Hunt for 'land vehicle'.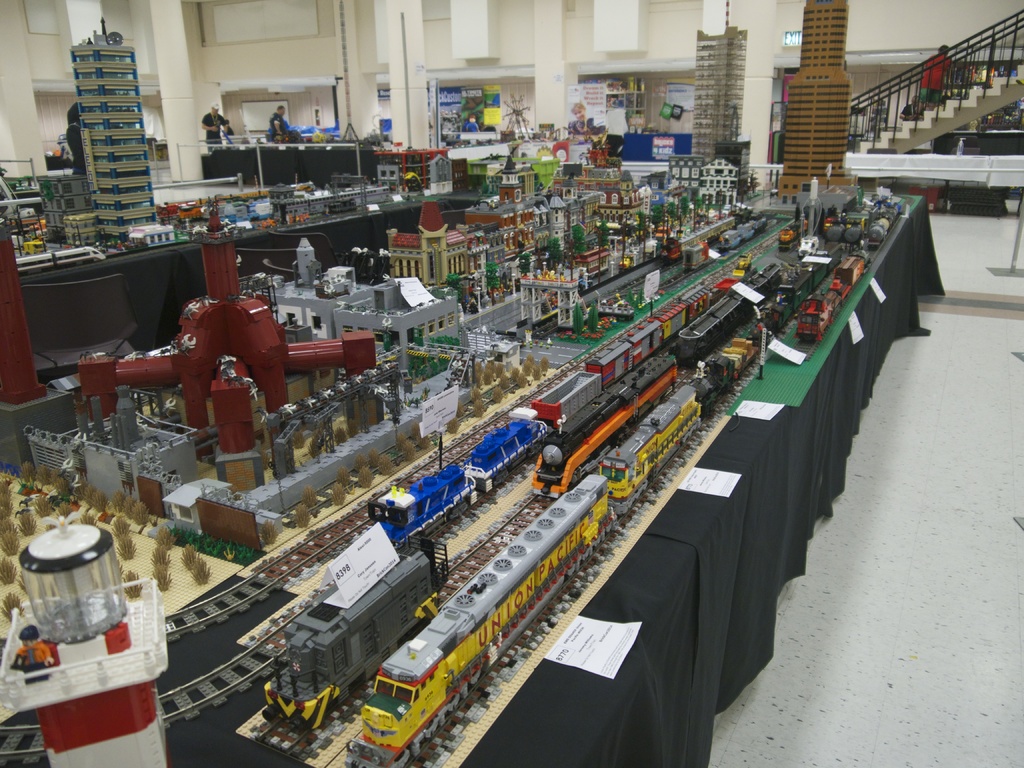
Hunted down at left=347, top=385, right=703, bottom=767.
